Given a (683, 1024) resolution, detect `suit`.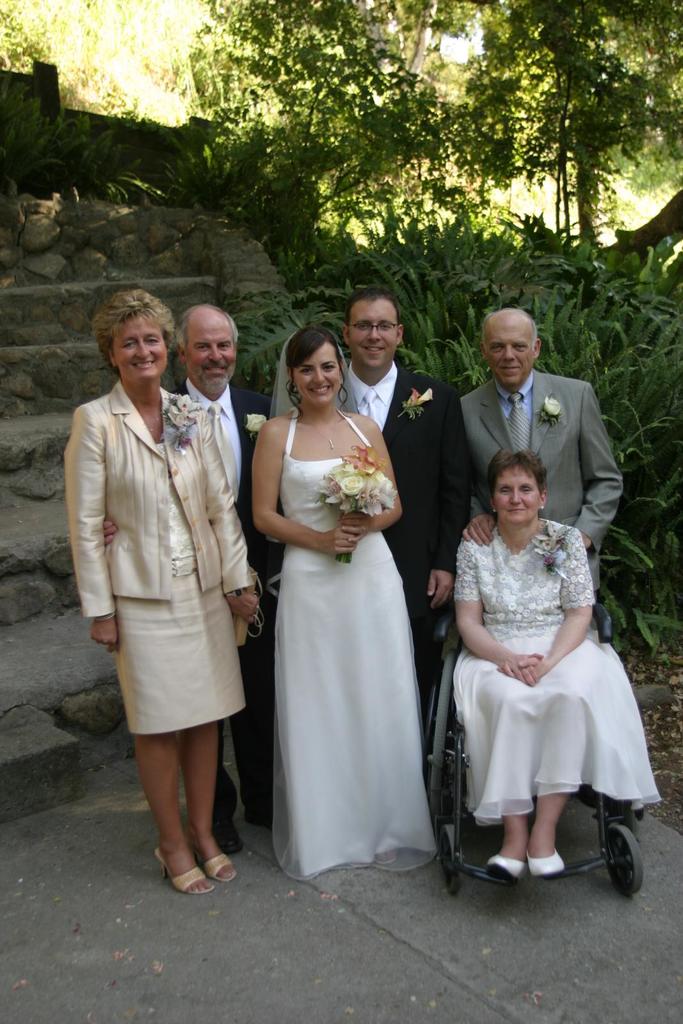
pyautogui.locateOnScreen(459, 366, 621, 592).
